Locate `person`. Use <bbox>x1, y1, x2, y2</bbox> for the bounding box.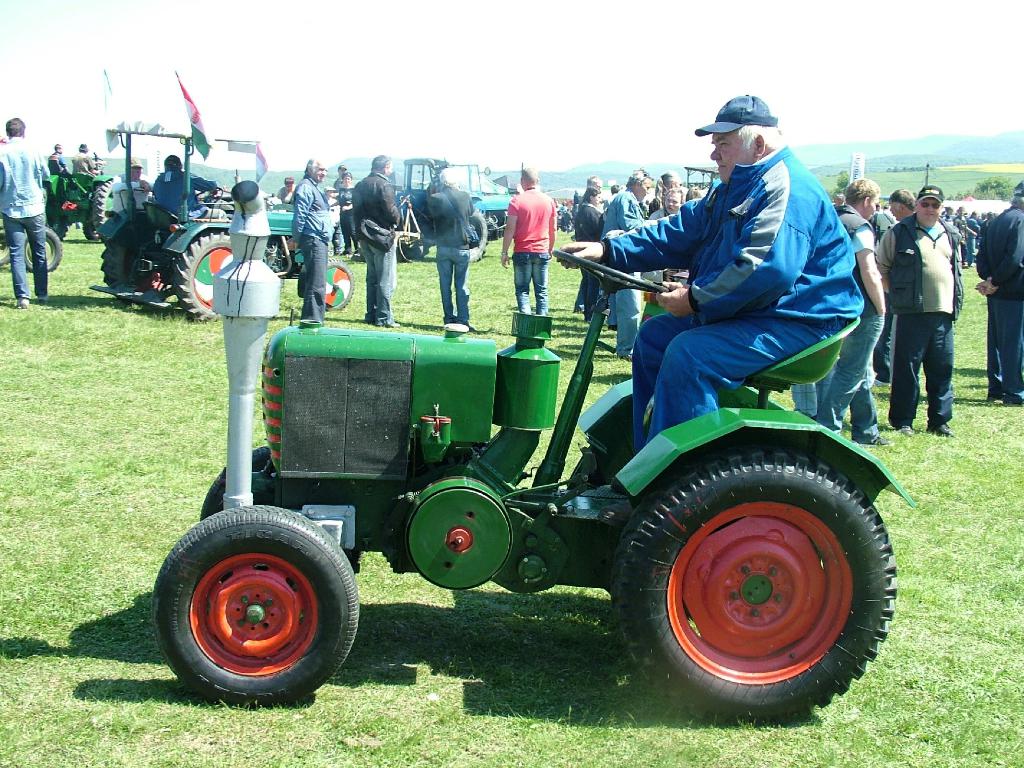
<bbox>879, 177, 960, 436</bbox>.
